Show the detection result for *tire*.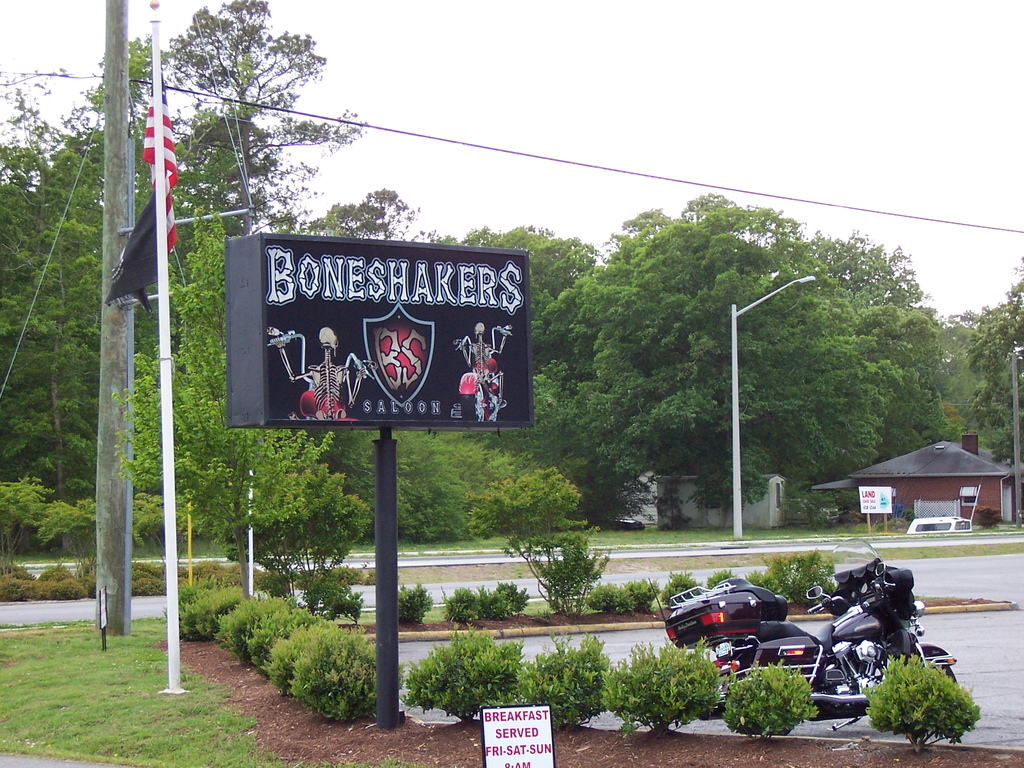
box=[697, 703, 724, 719].
